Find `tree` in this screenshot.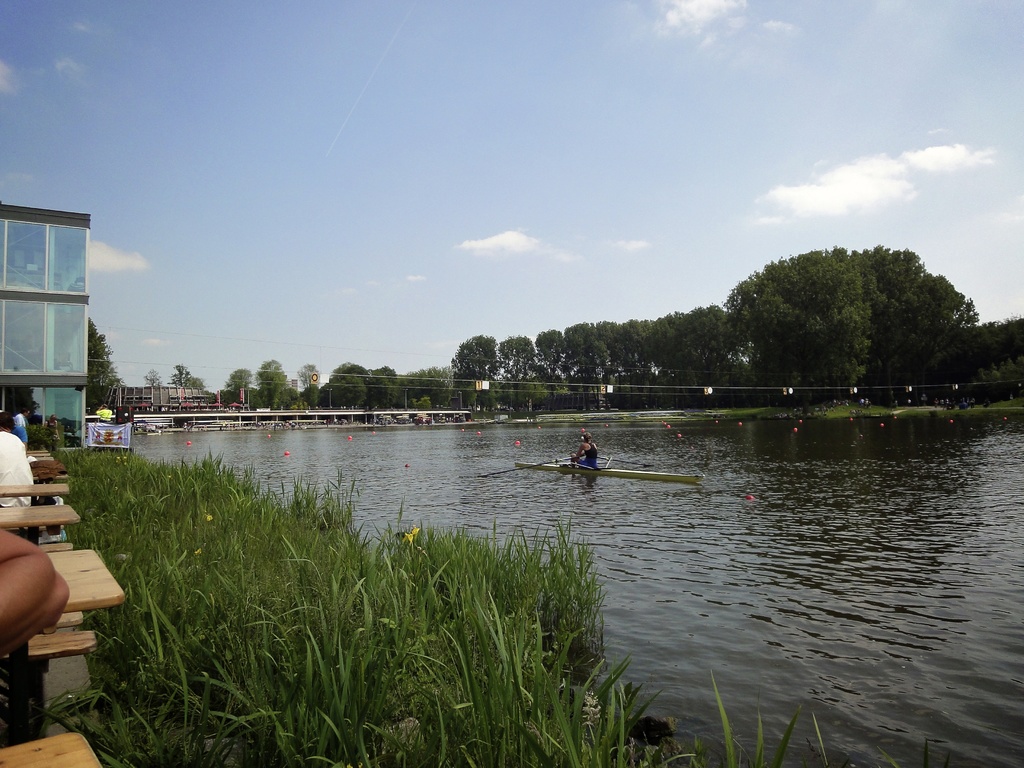
The bounding box for `tree` is region(500, 332, 536, 387).
